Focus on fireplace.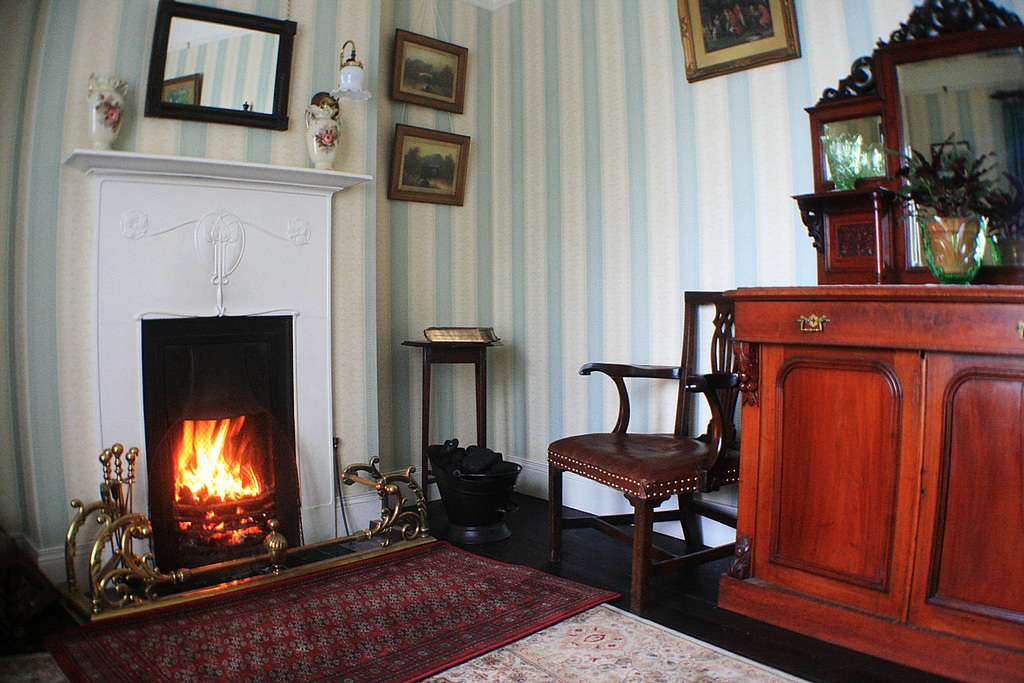
Focused at [61, 144, 372, 580].
